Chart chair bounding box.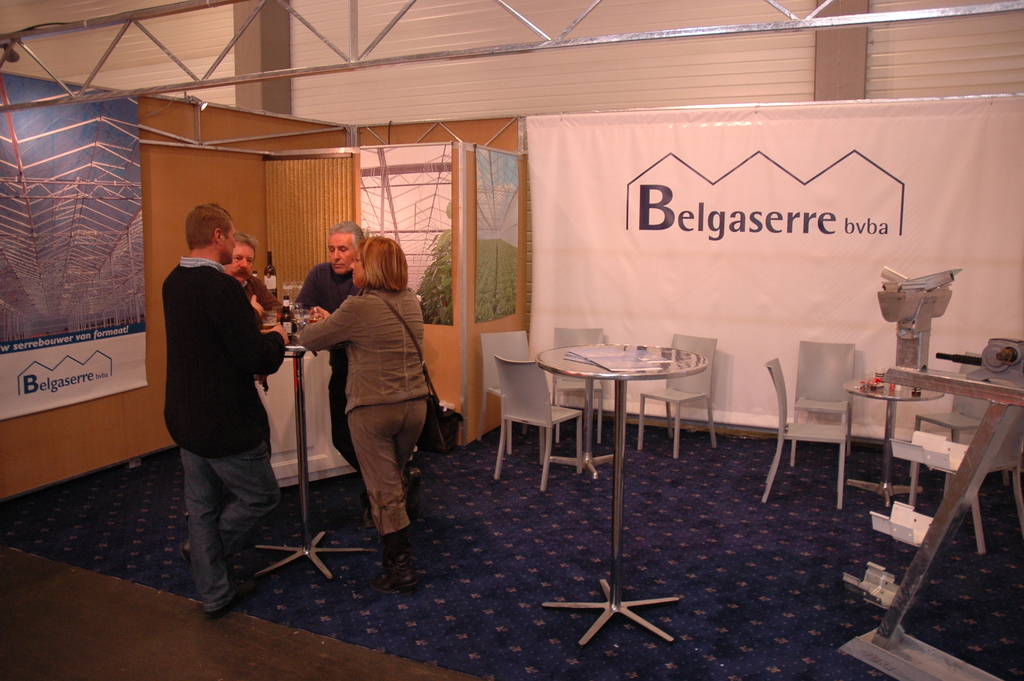
Charted: bbox=[548, 325, 604, 443].
